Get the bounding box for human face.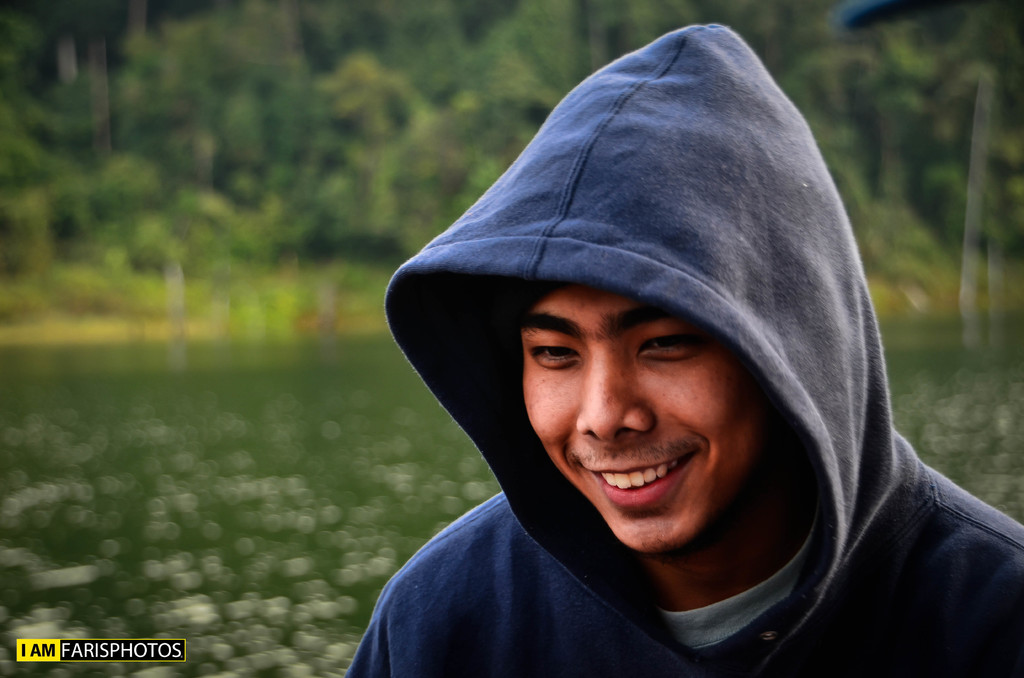
bbox(524, 283, 767, 555).
